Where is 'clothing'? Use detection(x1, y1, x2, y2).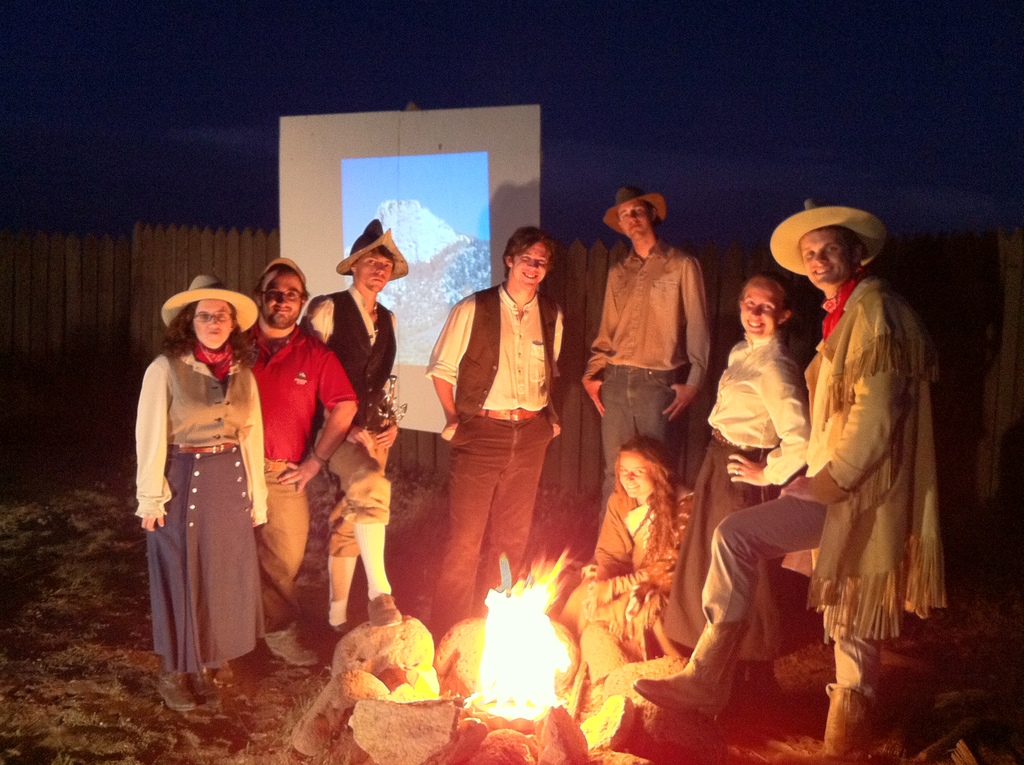
detection(294, 282, 396, 609).
